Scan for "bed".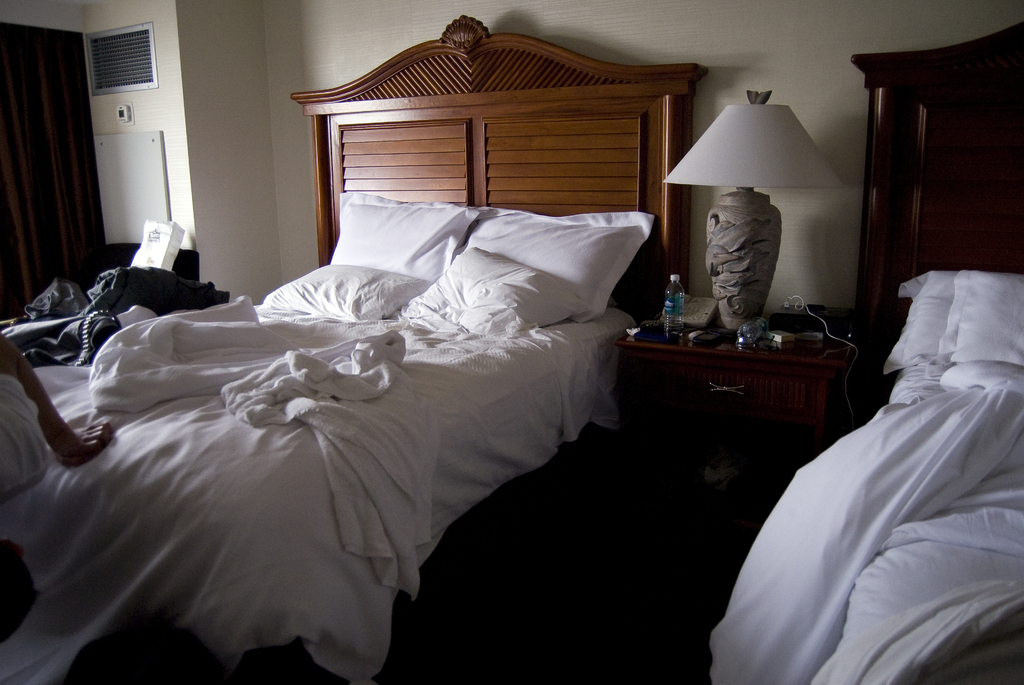
Scan result: BBox(691, 18, 1023, 684).
